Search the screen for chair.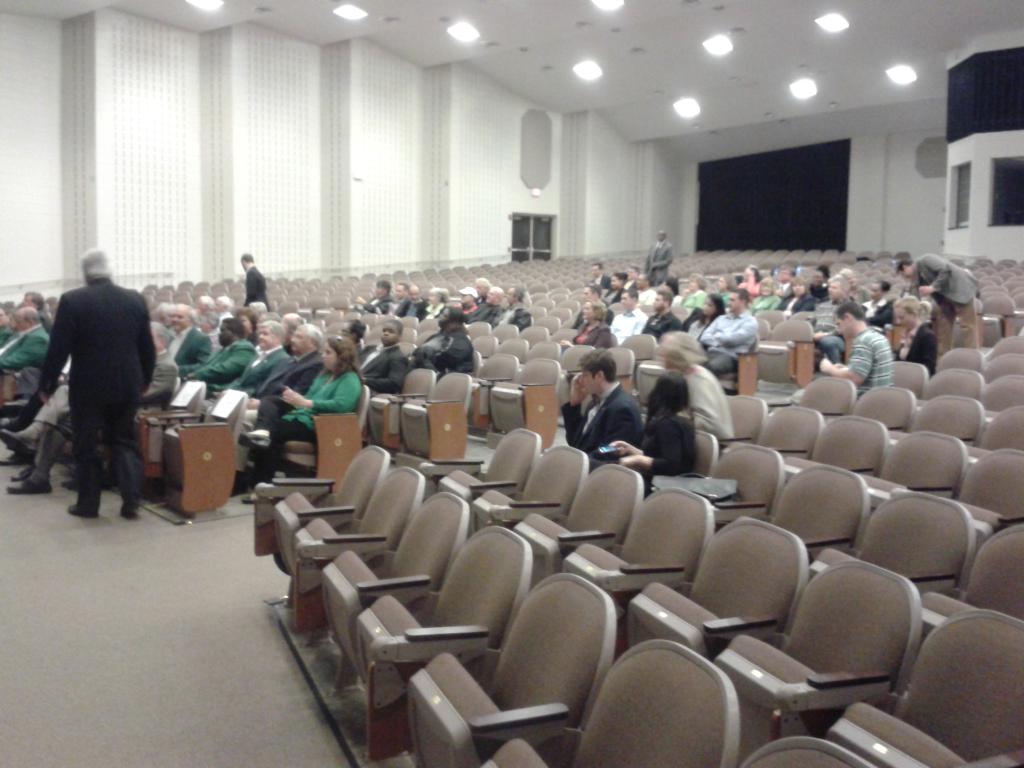
Found at [x1=969, y1=404, x2=1023, y2=468].
